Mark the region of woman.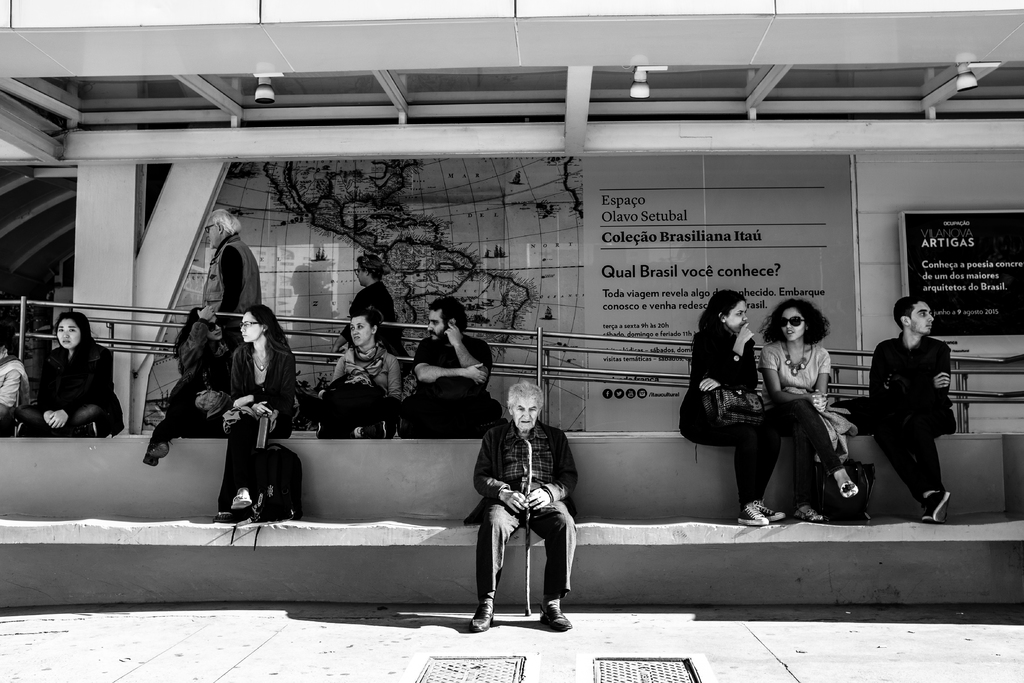
Region: bbox=[209, 306, 298, 522].
